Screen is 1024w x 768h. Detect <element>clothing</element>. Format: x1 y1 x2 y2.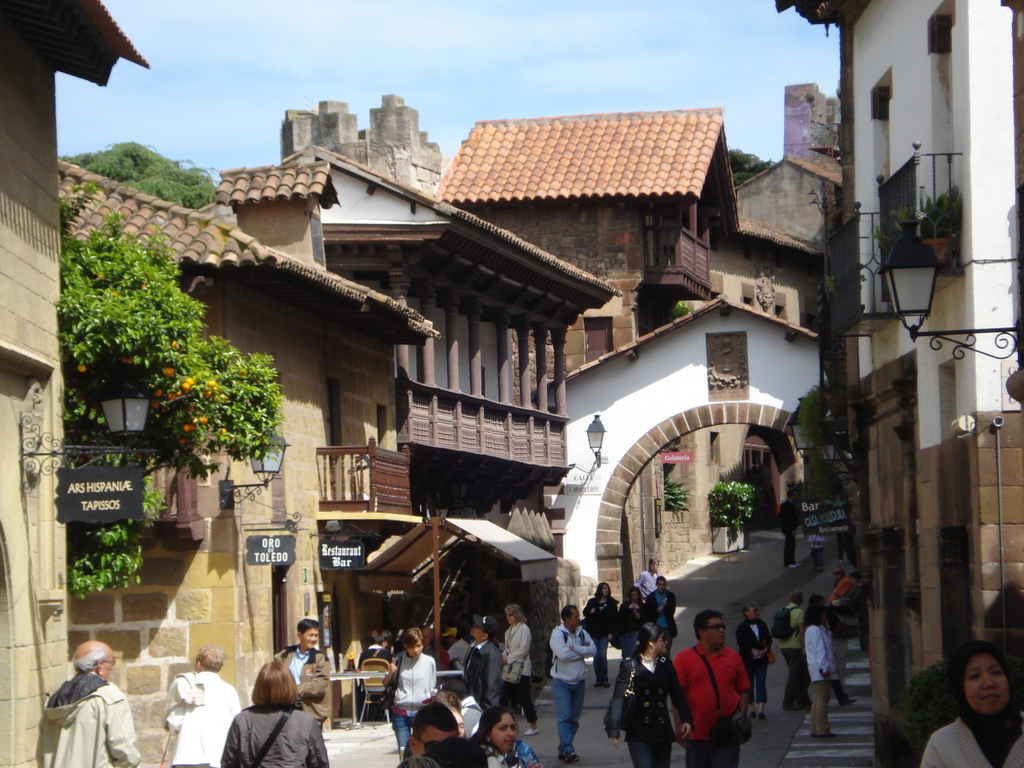
276 650 333 725.
